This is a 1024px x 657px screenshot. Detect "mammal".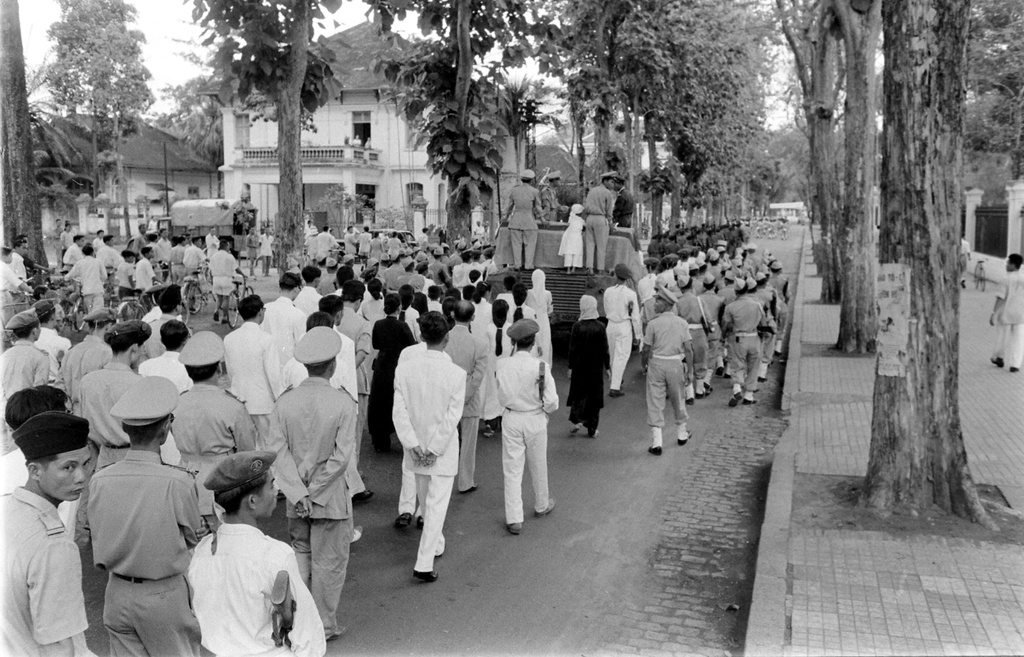
[x1=541, y1=172, x2=561, y2=222].
